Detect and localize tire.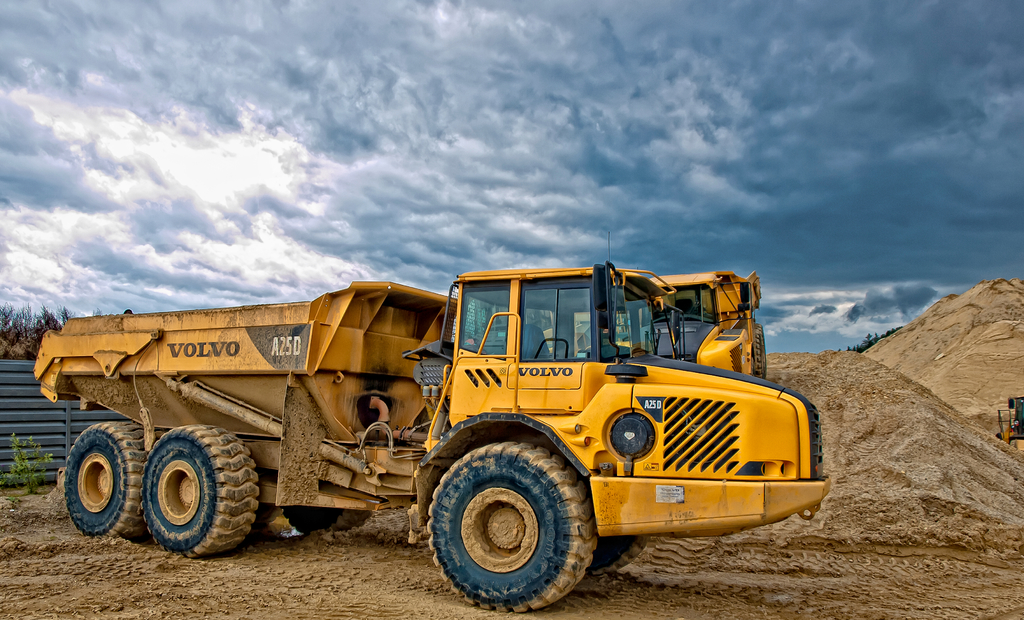
Localized at (left=128, top=436, right=252, bottom=560).
